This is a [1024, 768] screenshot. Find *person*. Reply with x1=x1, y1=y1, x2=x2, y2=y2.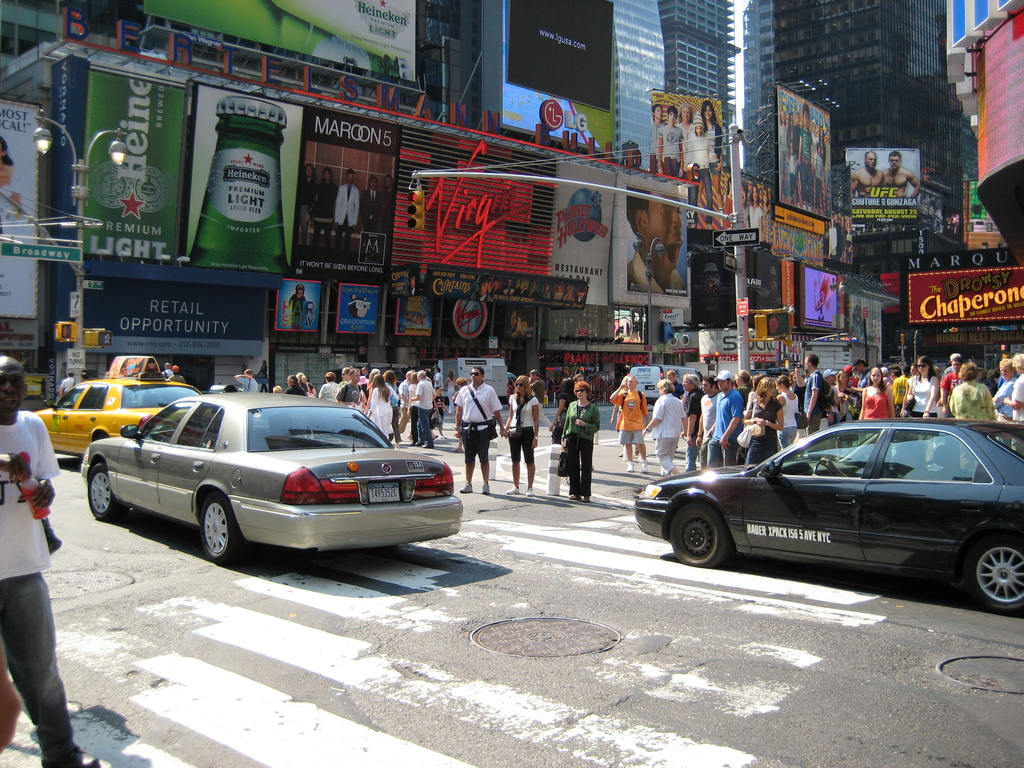
x1=846, y1=147, x2=883, y2=198.
